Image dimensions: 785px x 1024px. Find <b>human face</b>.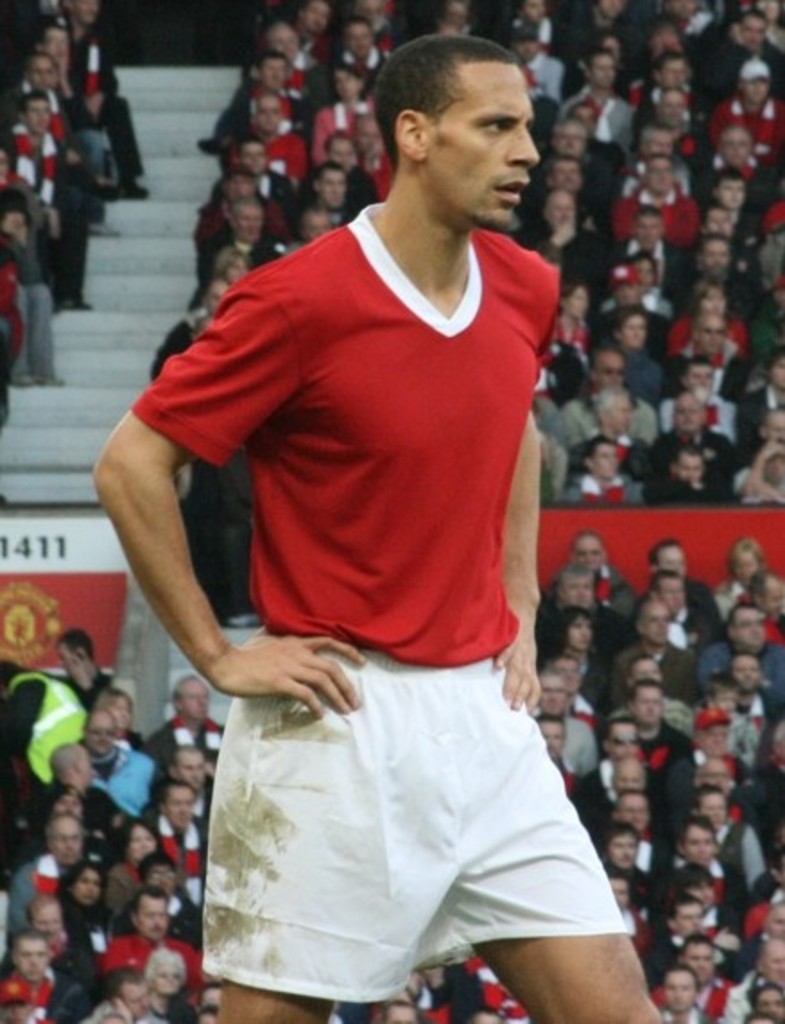
detection(548, 195, 575, 235).
